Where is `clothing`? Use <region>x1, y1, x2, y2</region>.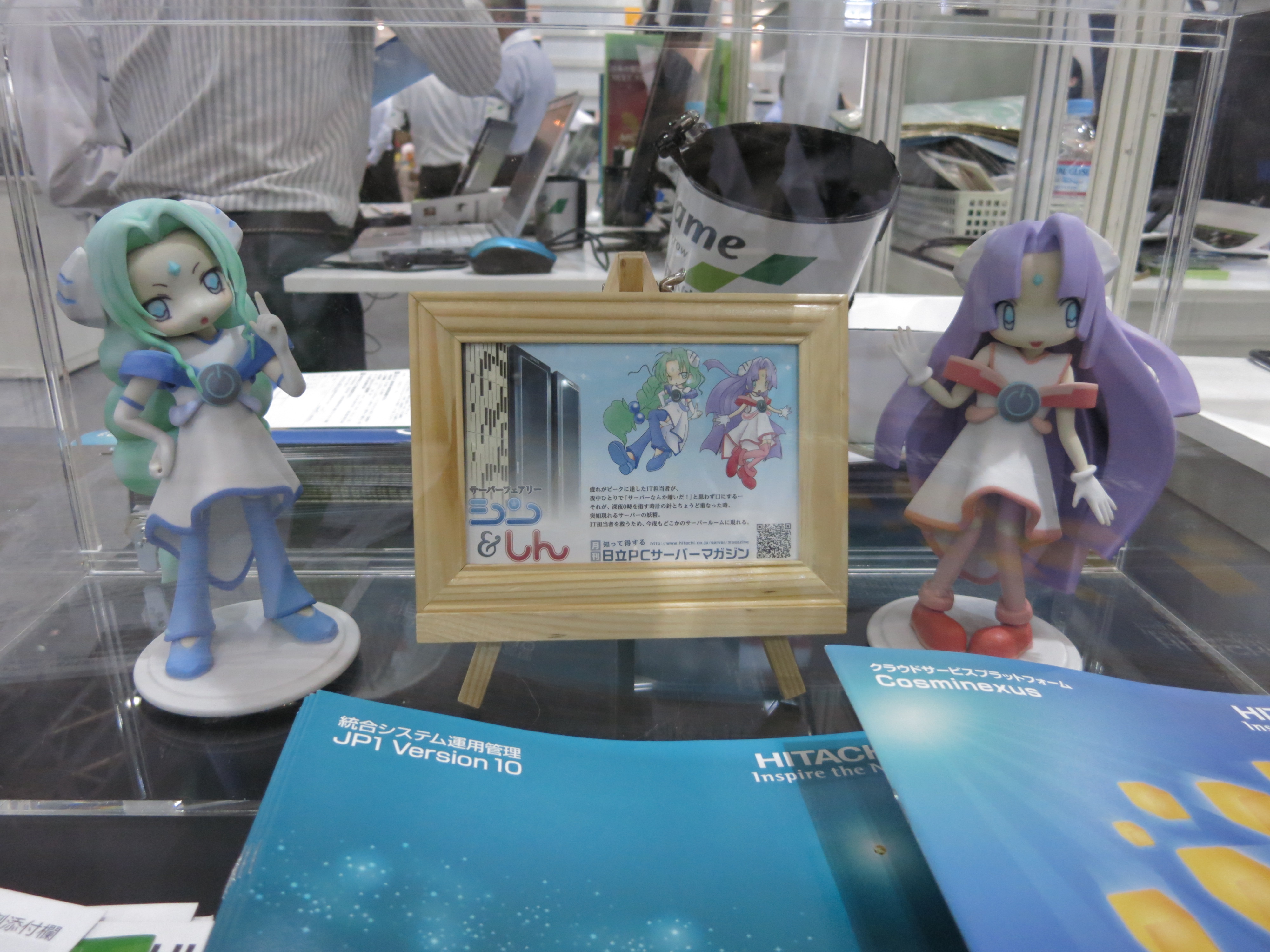
<region>128, 22, 153, 58</region>.
